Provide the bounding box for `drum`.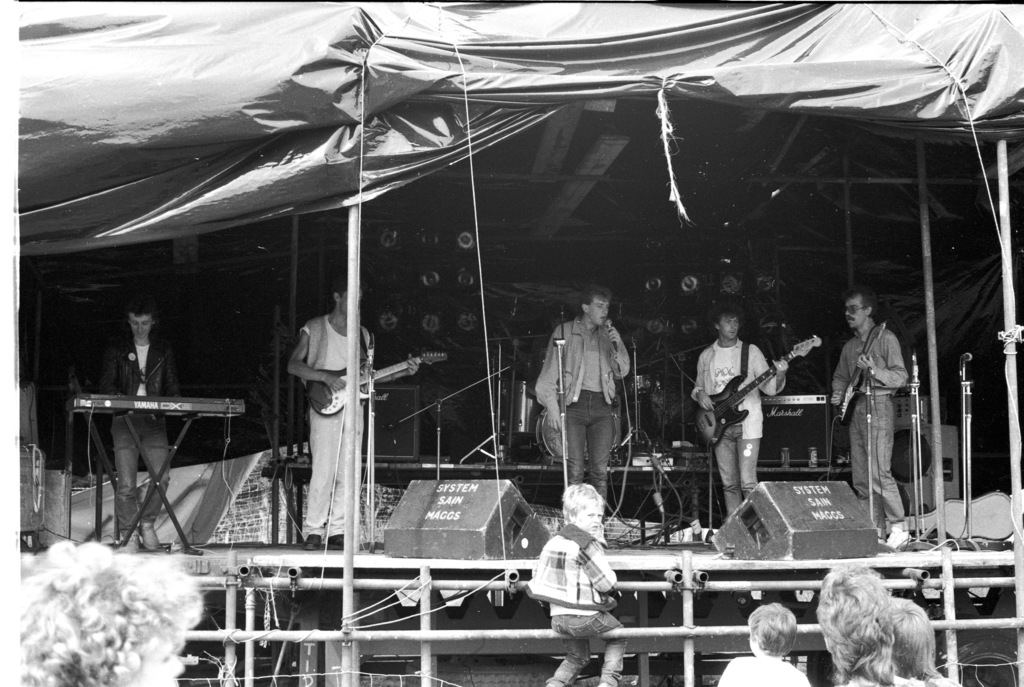
Rect(624, 370, 656, 394).
